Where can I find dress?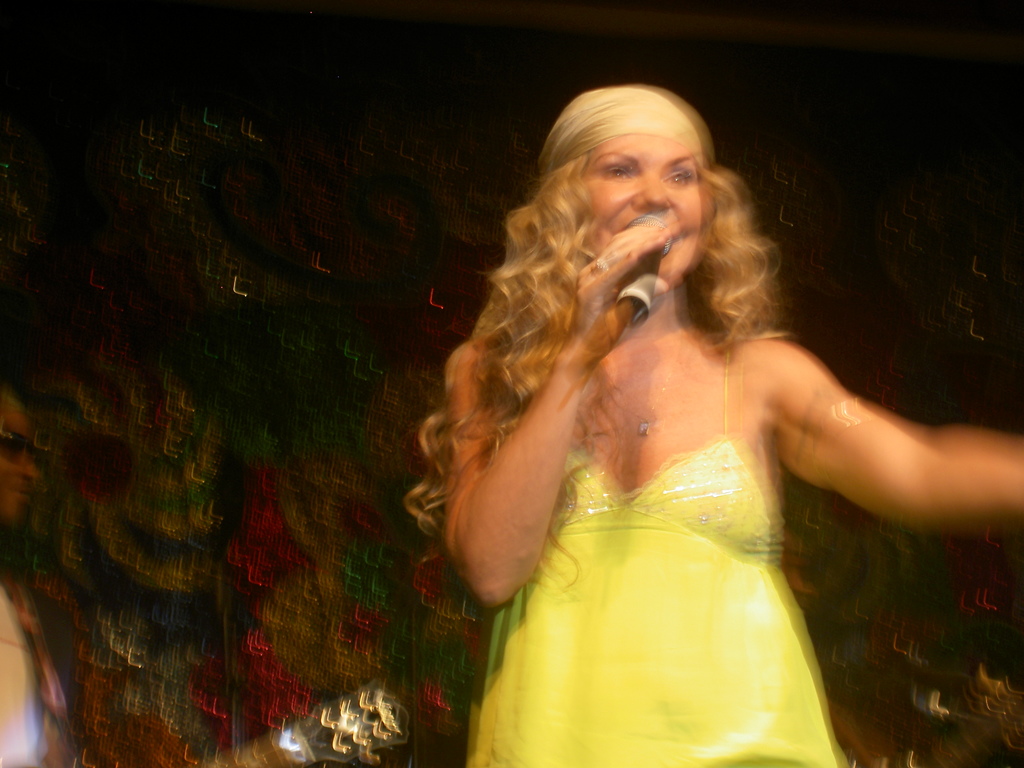
You can find it at <bbox>467, 333, 851, 767</bbox>.
